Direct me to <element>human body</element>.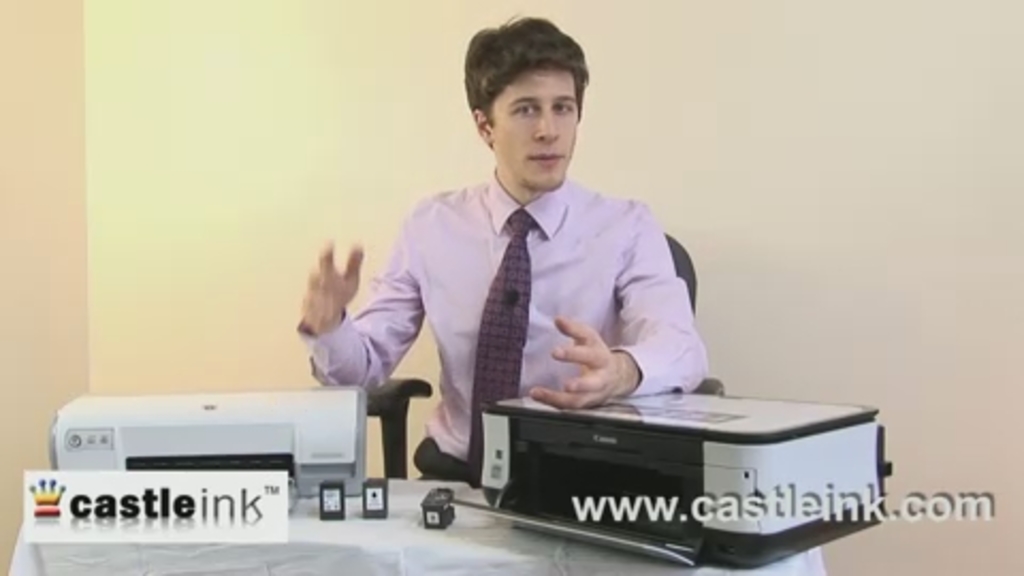
Direction: pyautogui.locateOnScreen(294, 13, 719, 471).
